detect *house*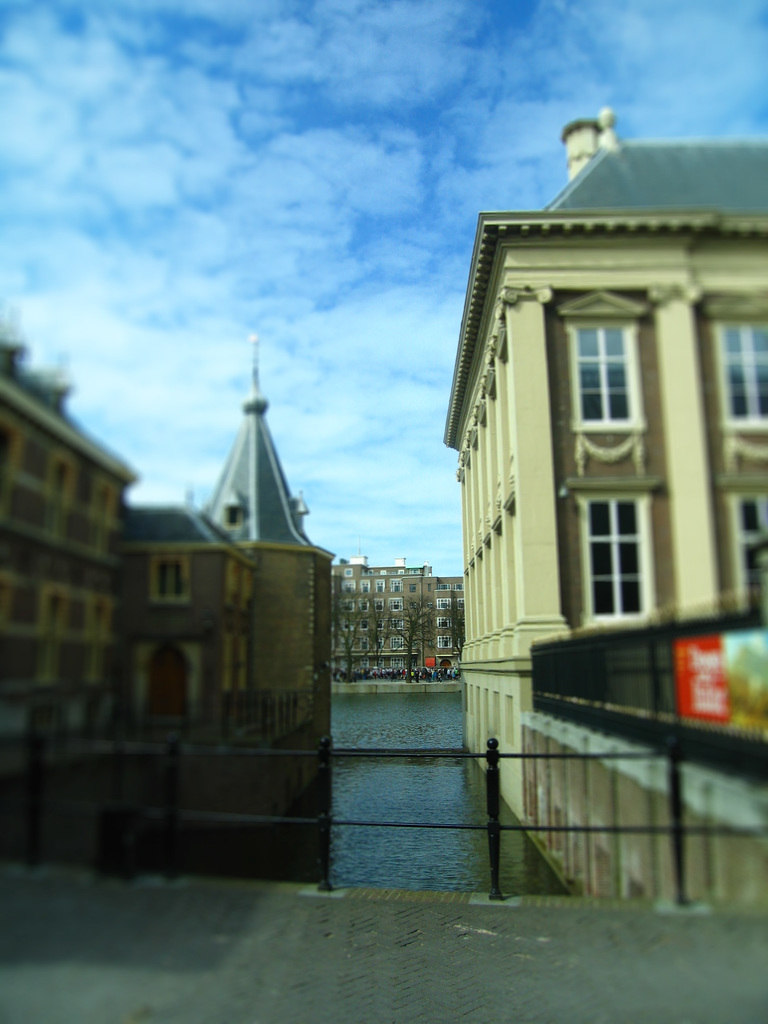
{"left": 514, "top": 660, "right": 767, "bottom": 930}
